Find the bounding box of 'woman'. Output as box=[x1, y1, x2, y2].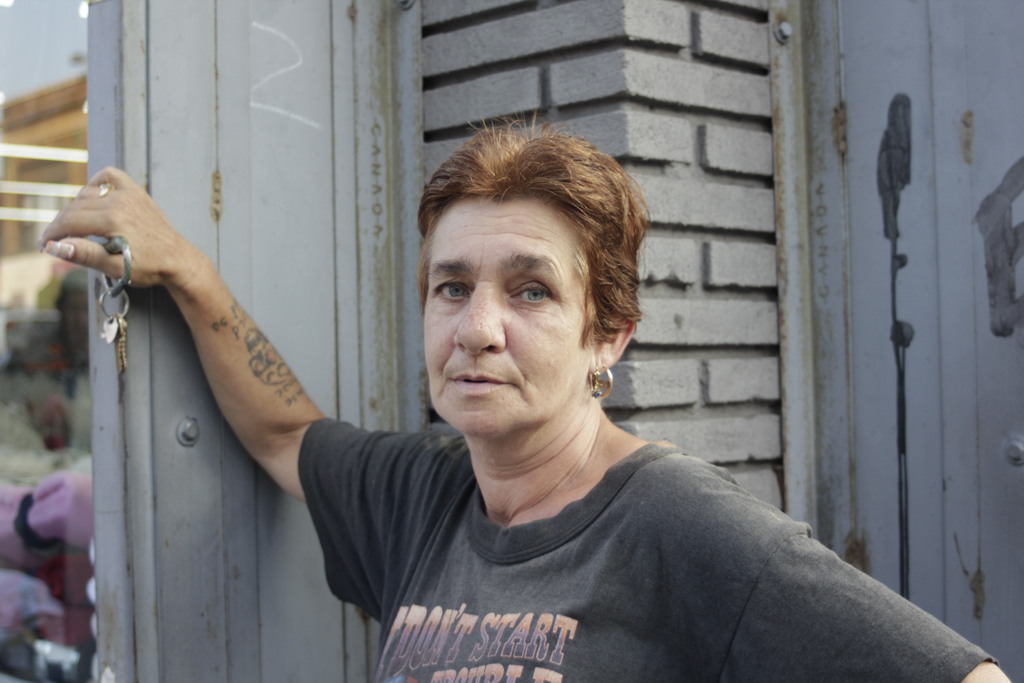
box=[41, 103, 1012, 682].
